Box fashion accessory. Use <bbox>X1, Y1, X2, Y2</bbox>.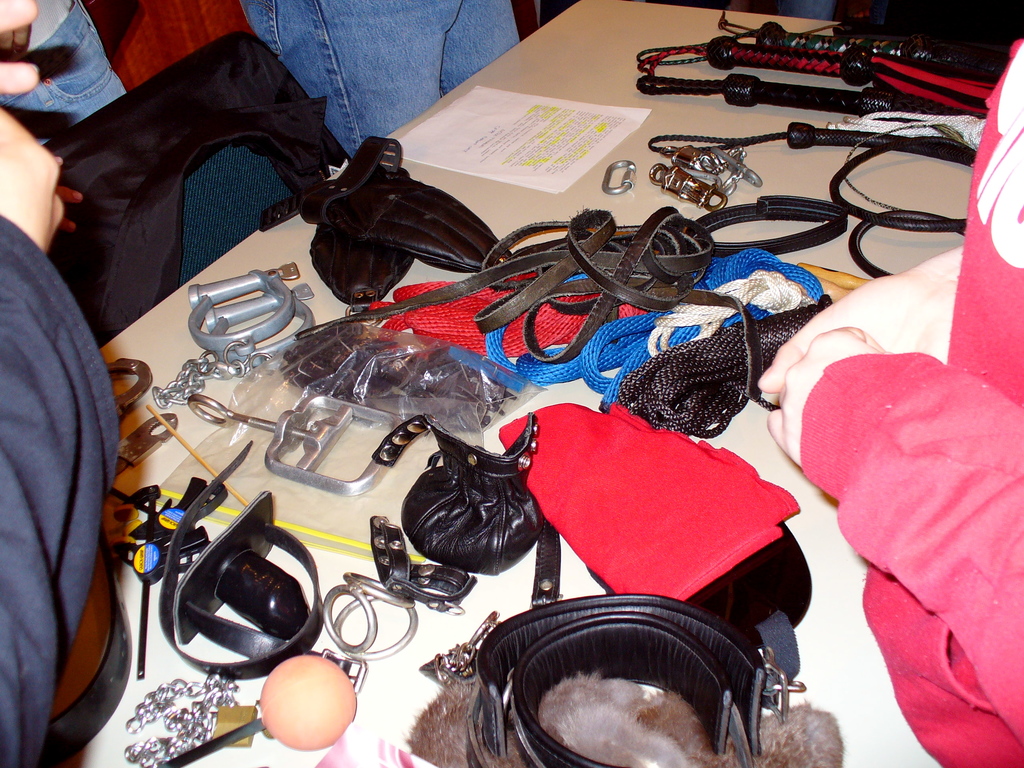
<bbox>392, 415, 552, 584</bbox>.
